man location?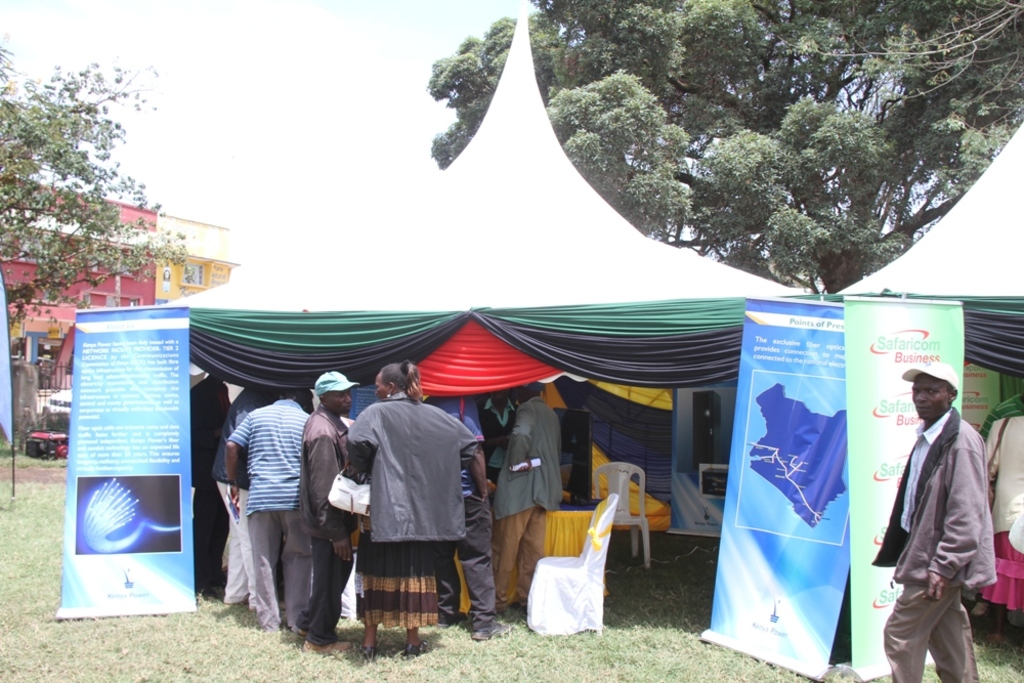
BBox(430, 396, 513, 640)
